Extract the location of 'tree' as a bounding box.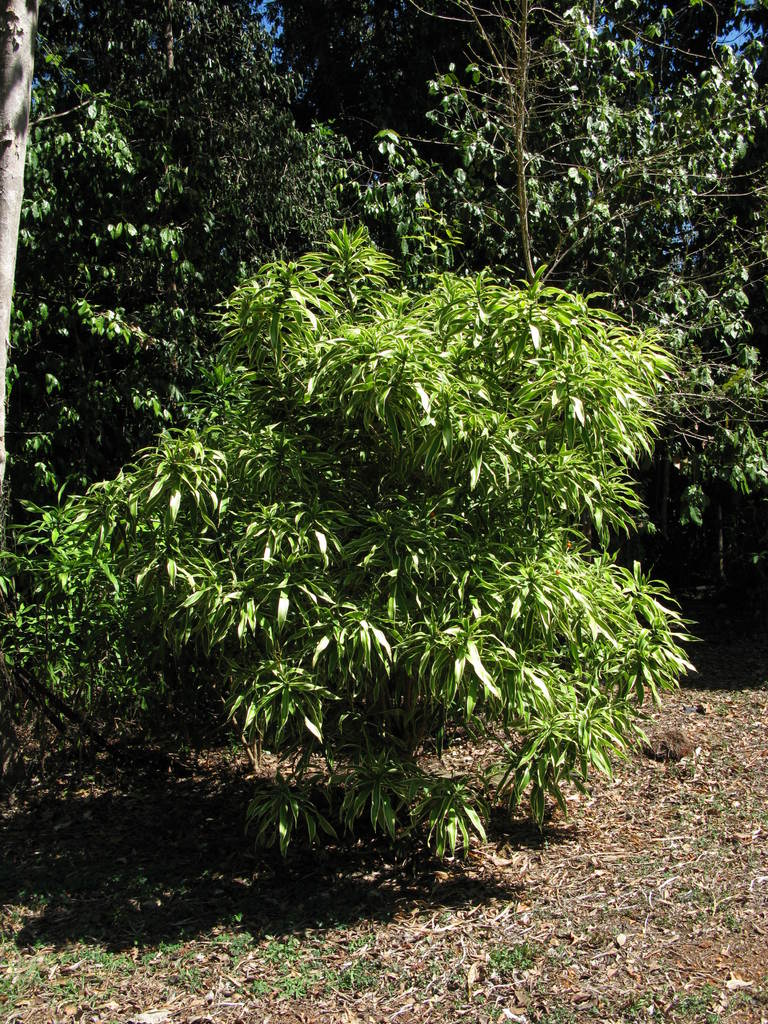
Rect(0, 0, 248, 529).
